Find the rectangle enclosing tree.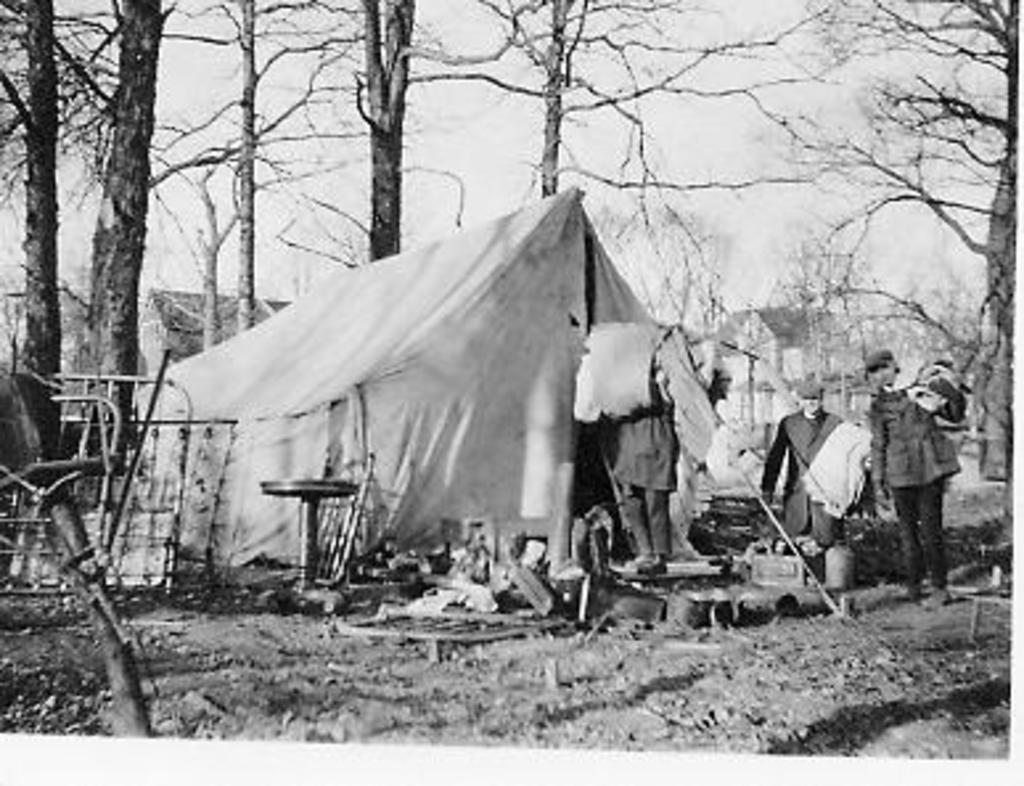
x1=770, y1=0, x2=1021, y2=482.
